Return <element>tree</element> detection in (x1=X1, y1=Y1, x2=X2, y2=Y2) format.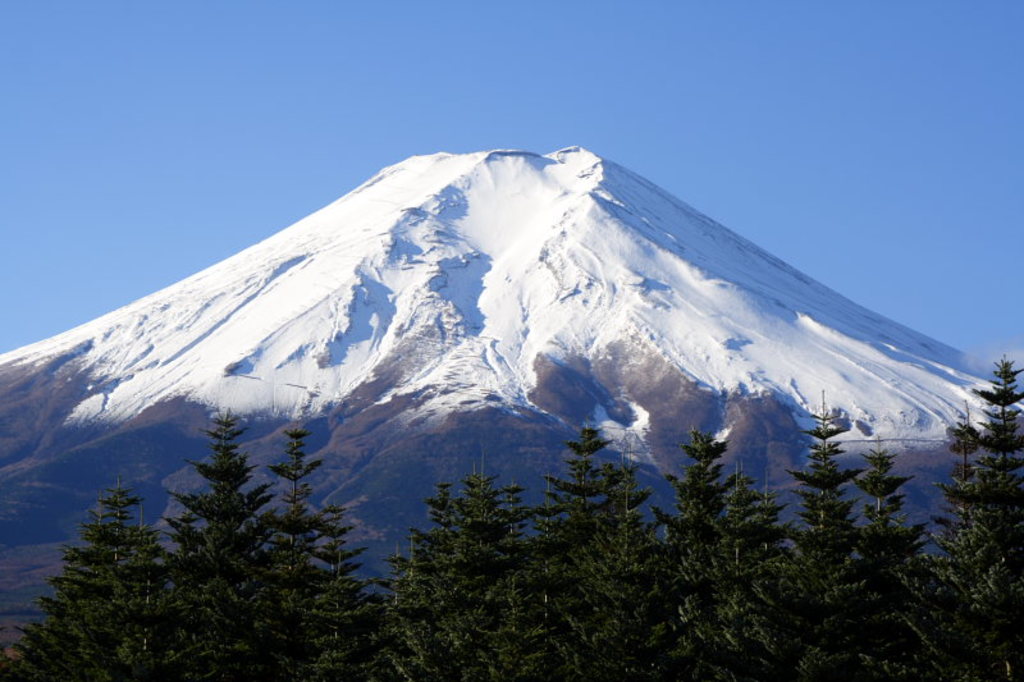
(x1=5, y1=471, x2=141, y2=681).
